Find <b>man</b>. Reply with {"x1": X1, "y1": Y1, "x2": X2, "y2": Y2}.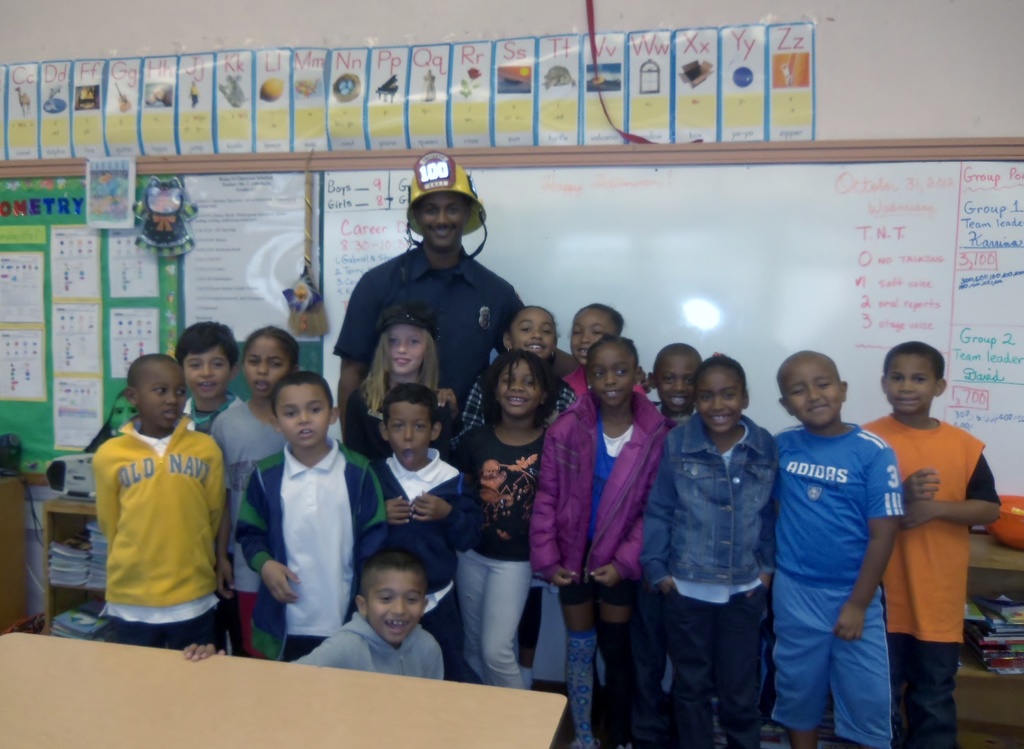
{"x1": 169, "y1": 323, "x2": 239, "y2": 445}.
